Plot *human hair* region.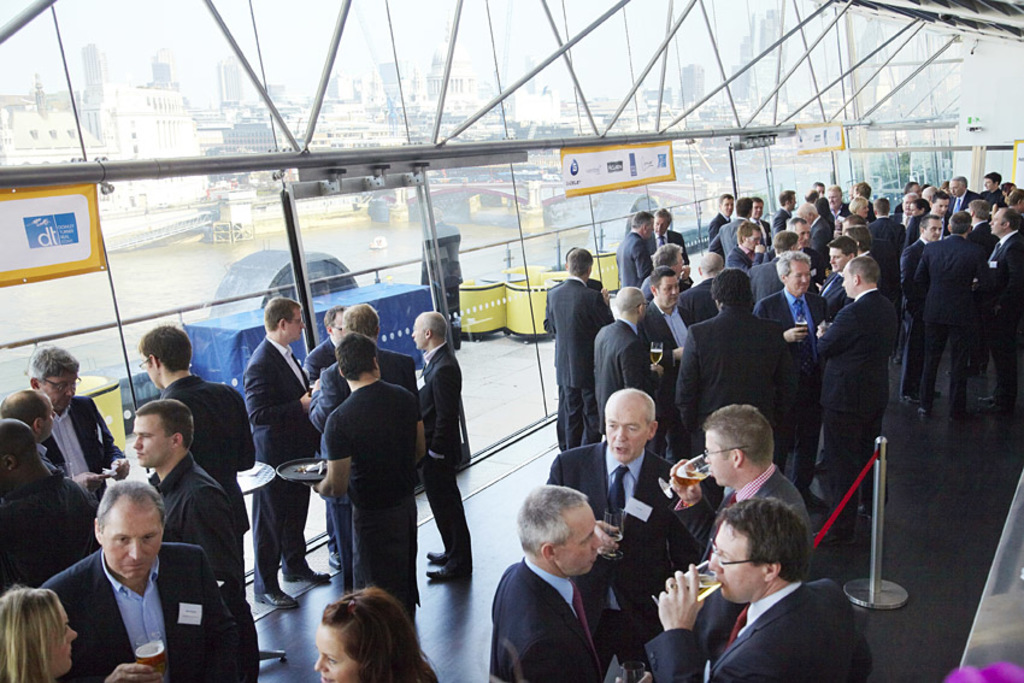
Plotted at {"left": 987, "top": 167, "right": 1001, "bottom": 188}.
